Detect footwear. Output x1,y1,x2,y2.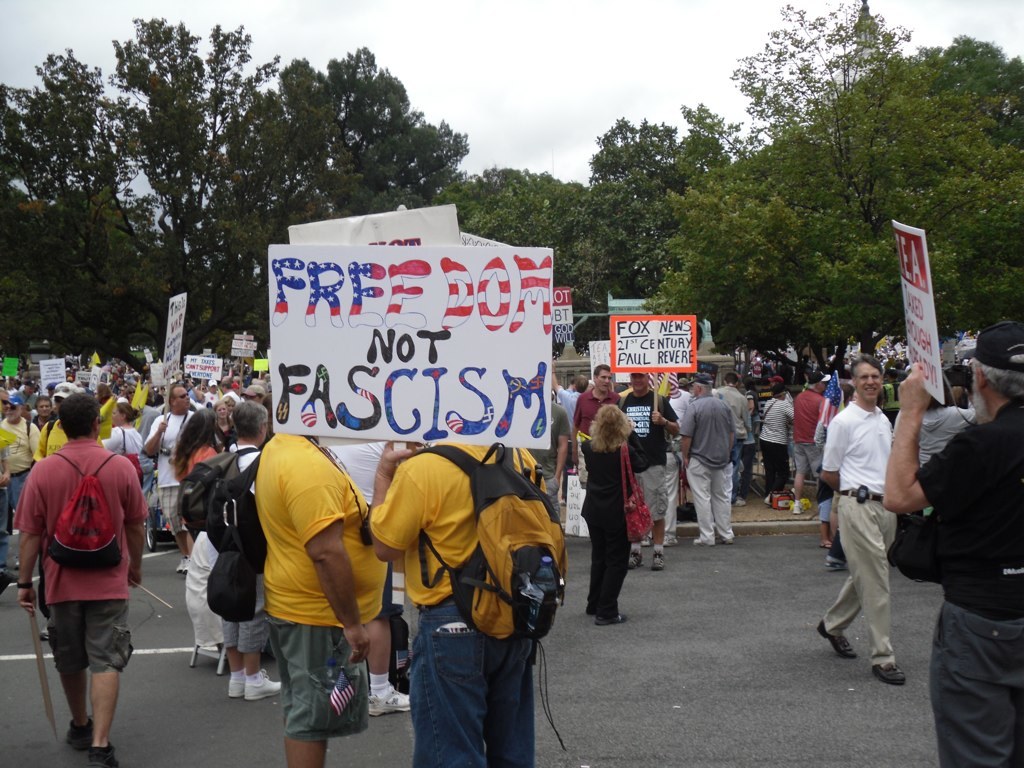
41,623,50,638.
